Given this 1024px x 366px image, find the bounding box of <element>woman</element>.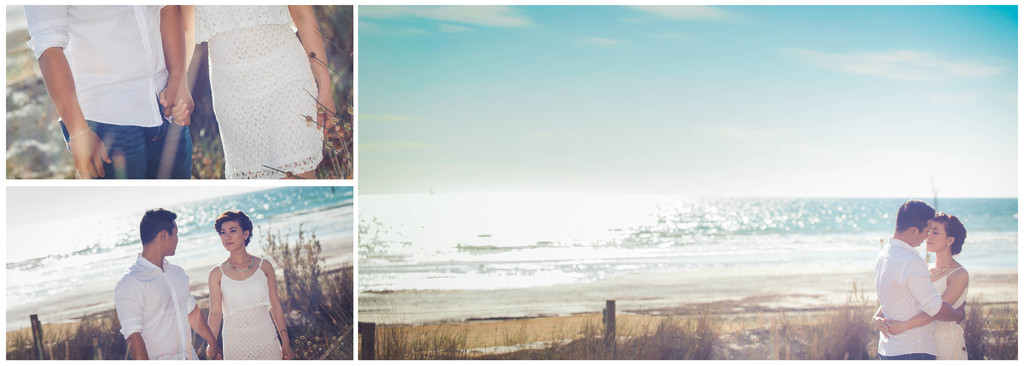
[x1=206, y1=208, x2=293, y2=362].
